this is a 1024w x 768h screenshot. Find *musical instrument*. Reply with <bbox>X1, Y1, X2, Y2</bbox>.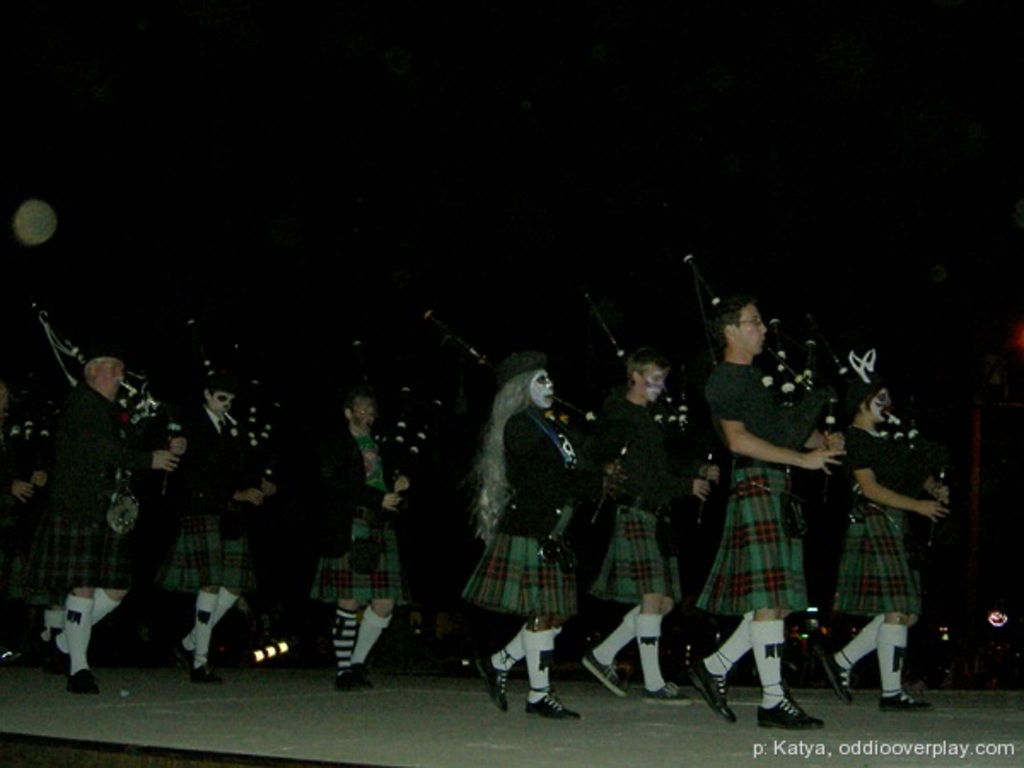
<bbox>573, 275, 732, 561</bbox>.
